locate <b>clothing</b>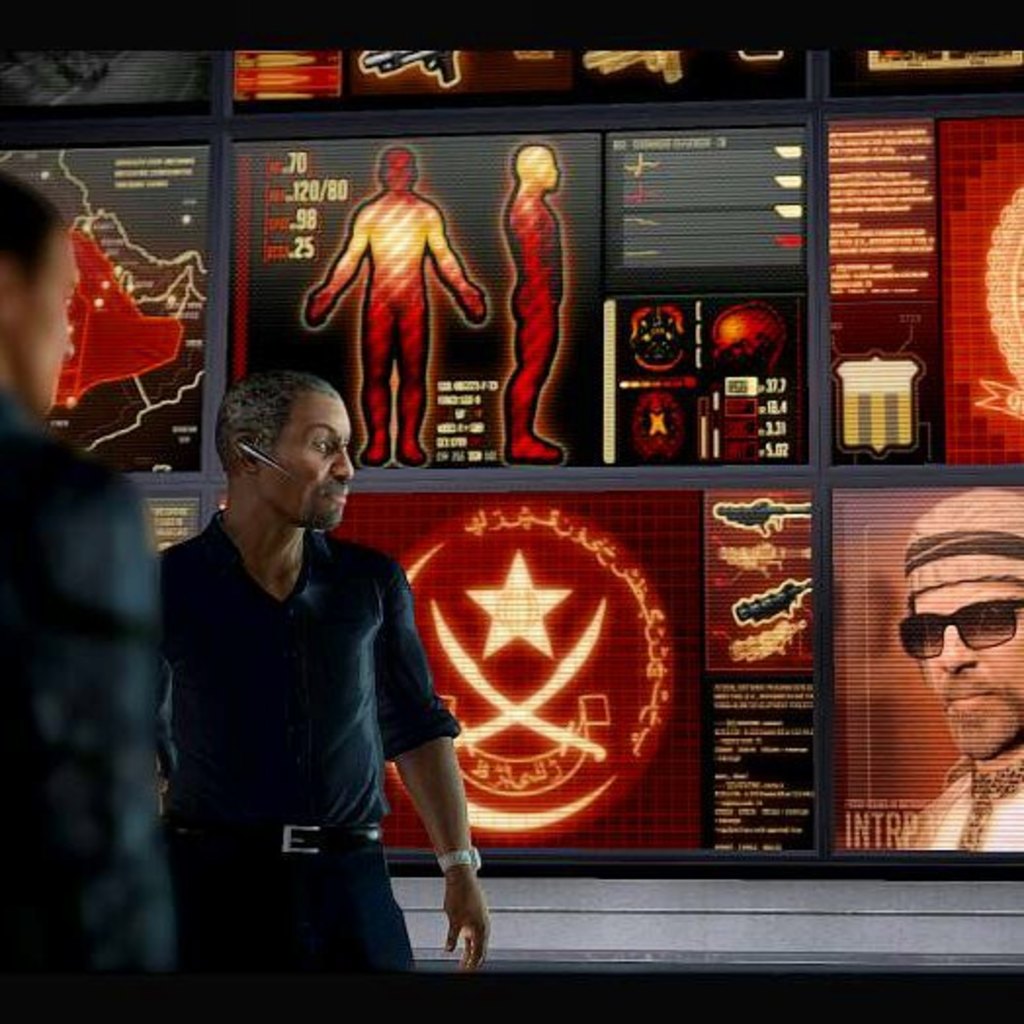
<bbox>893, 752, 1022, 852</bbox>
